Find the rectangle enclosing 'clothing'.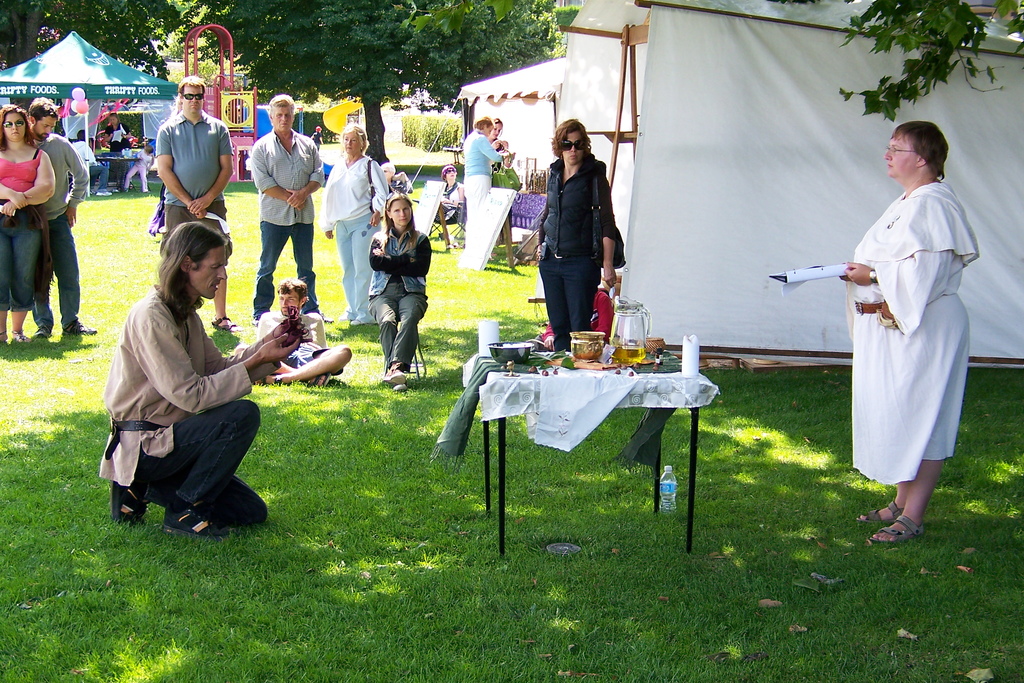
{"left": 70, "top": 140, "right": 108, "bottom": 193}.
